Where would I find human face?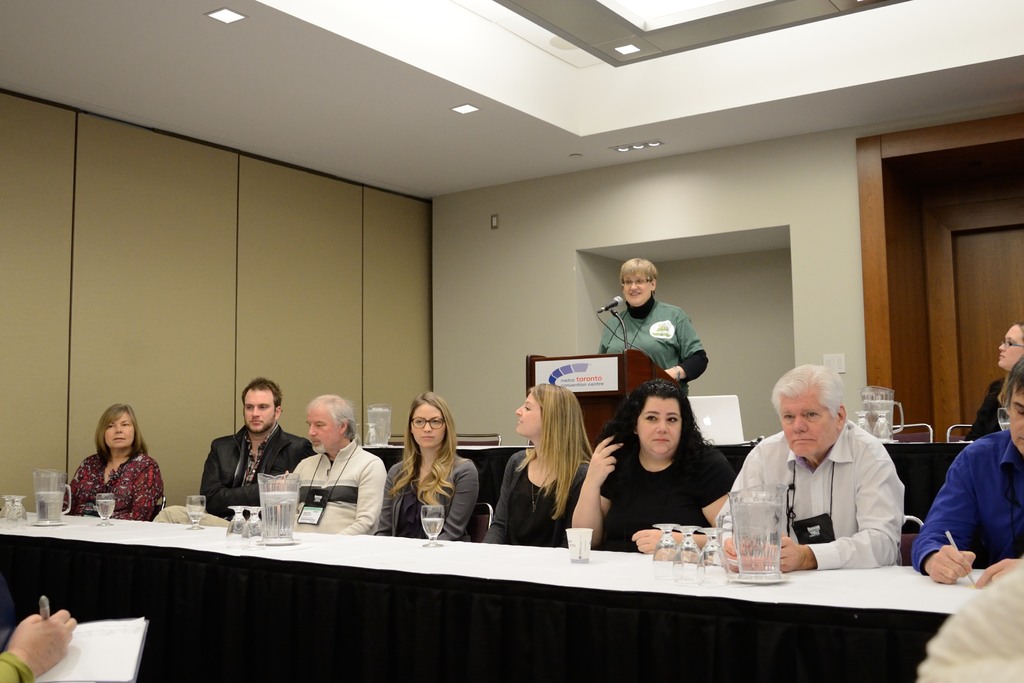
At [635, 397, 681, 457].
